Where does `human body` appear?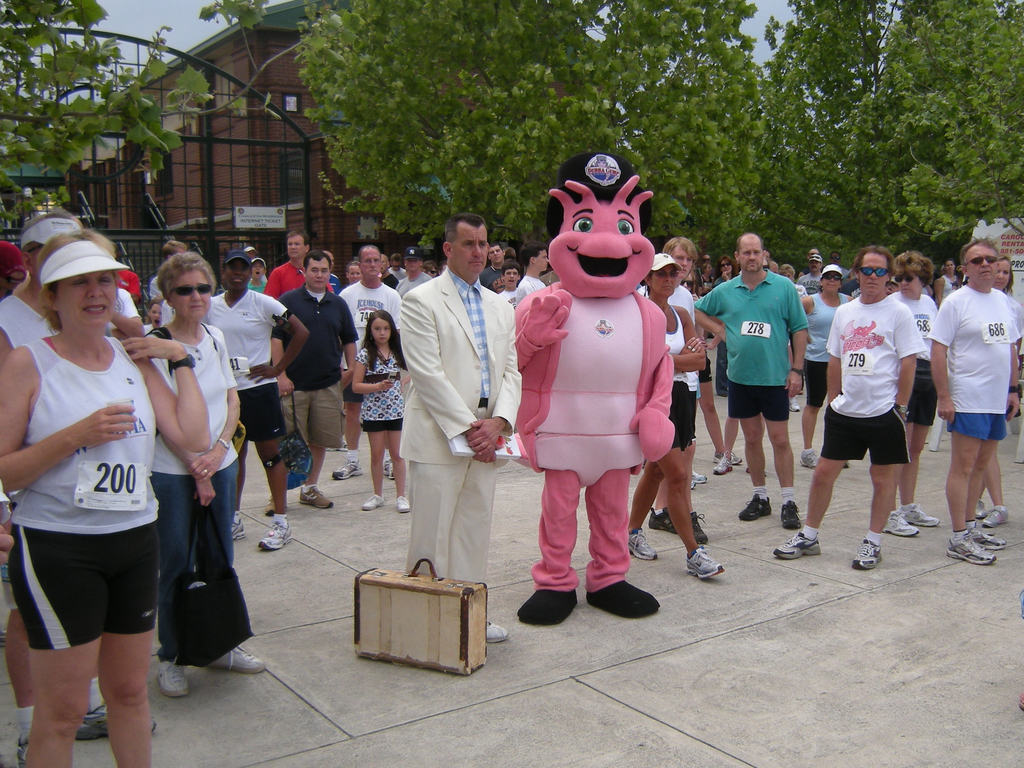
Appears at select_region(11, 234, 168, 747).
